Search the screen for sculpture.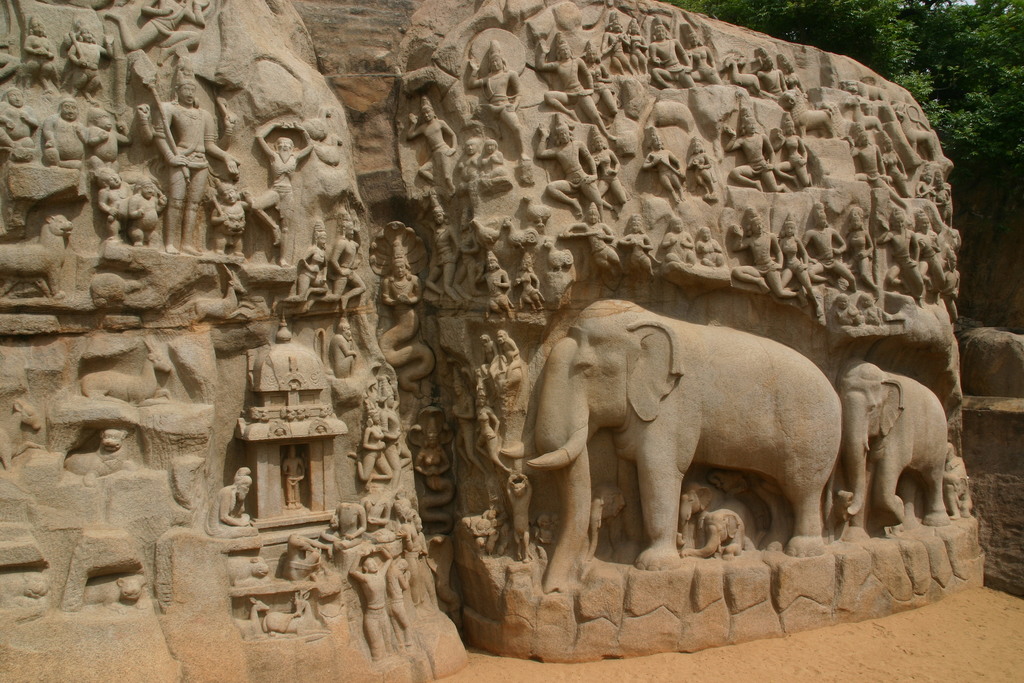
Found at [516,290,851,609].
